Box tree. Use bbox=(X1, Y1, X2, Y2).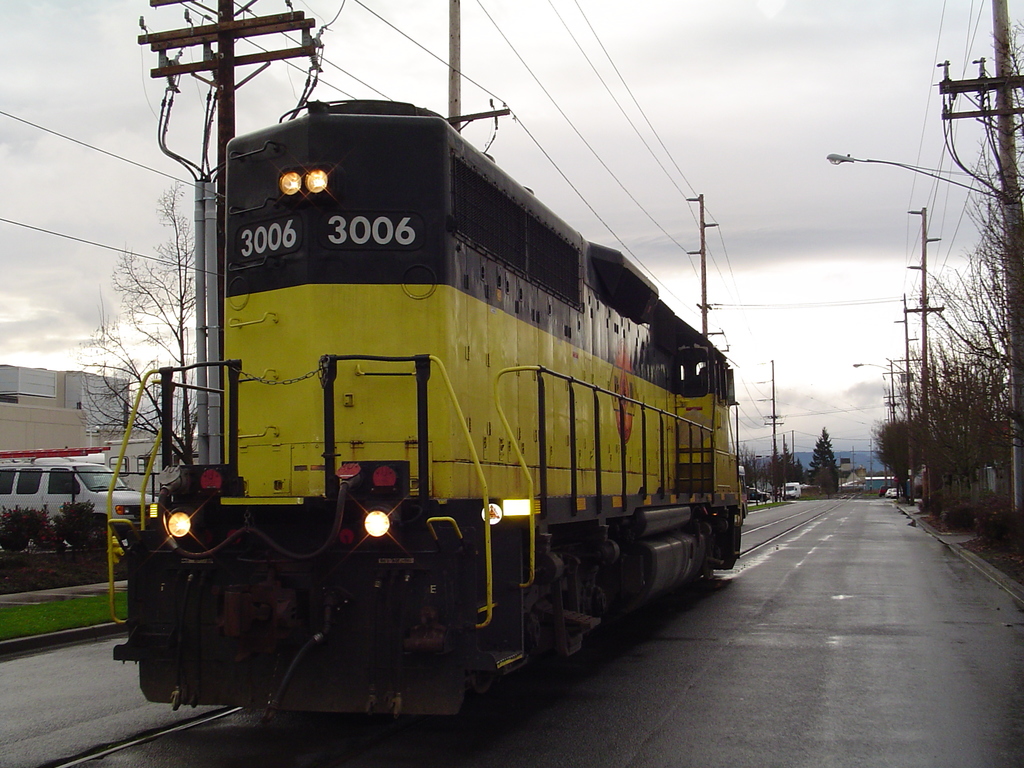
bbox=(69, 179, 198, 467).
